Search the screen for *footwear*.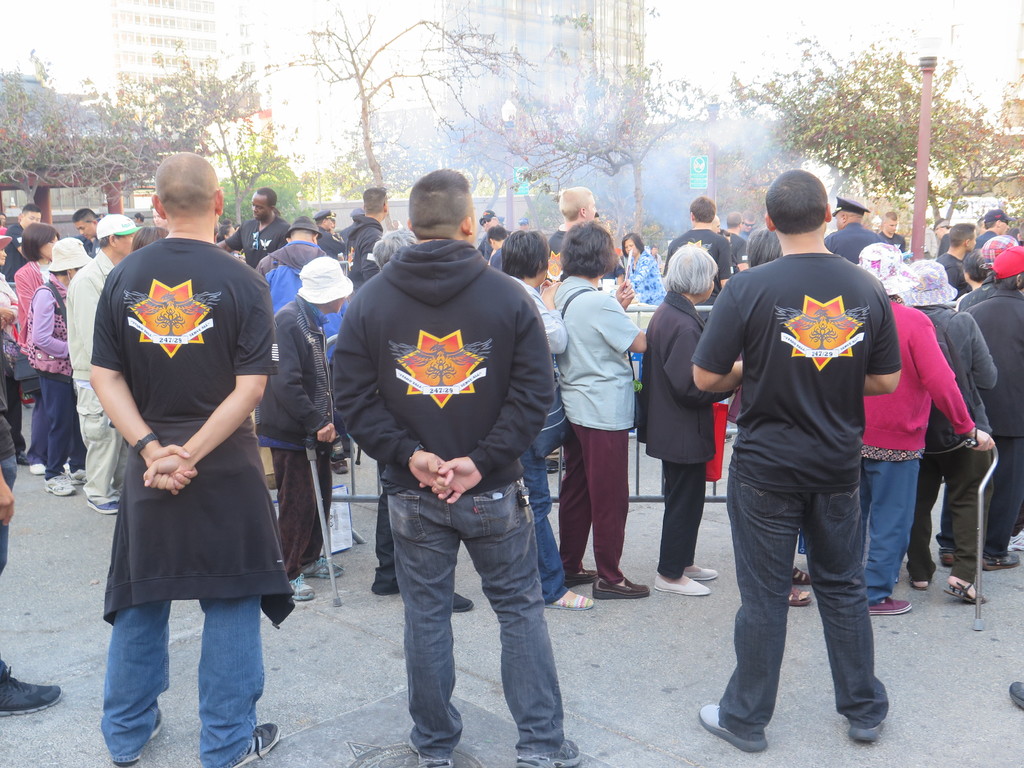
Found at x1=84, y1=498, x2=116, y2=513.
